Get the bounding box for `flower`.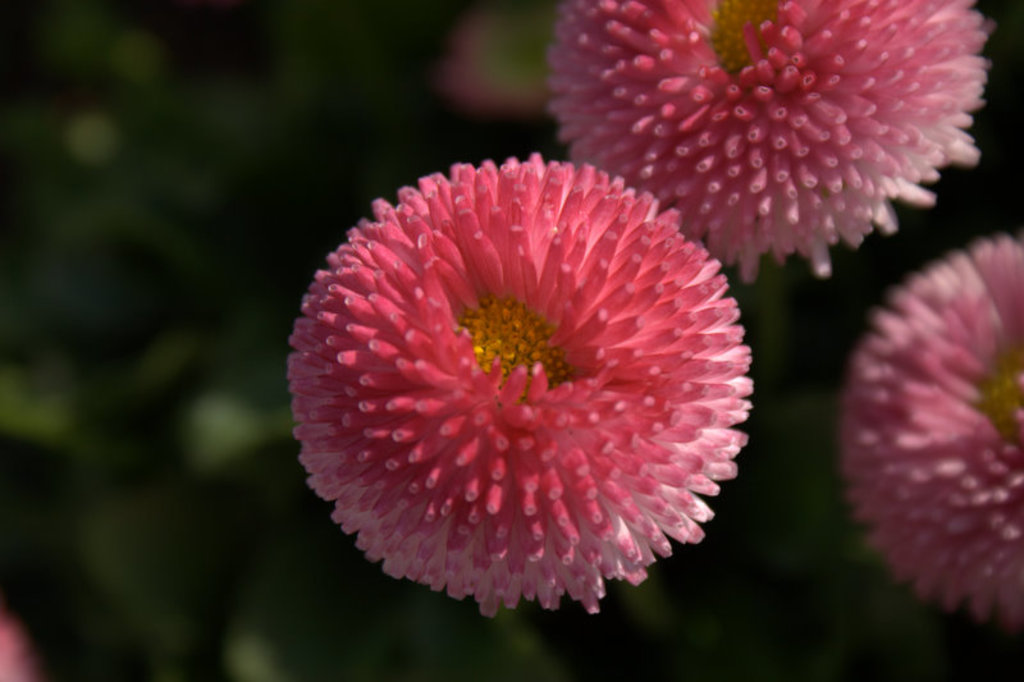
[x1=284, y1=152, x2=764, y2=623].
